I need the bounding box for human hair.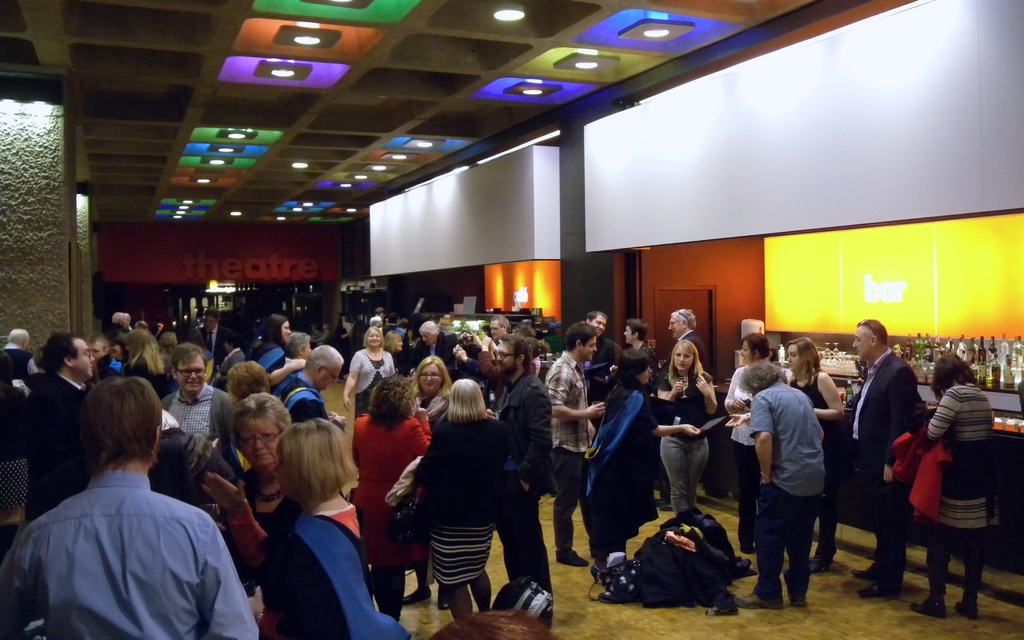
Here it is: locate(35, 329, 73, 376).
